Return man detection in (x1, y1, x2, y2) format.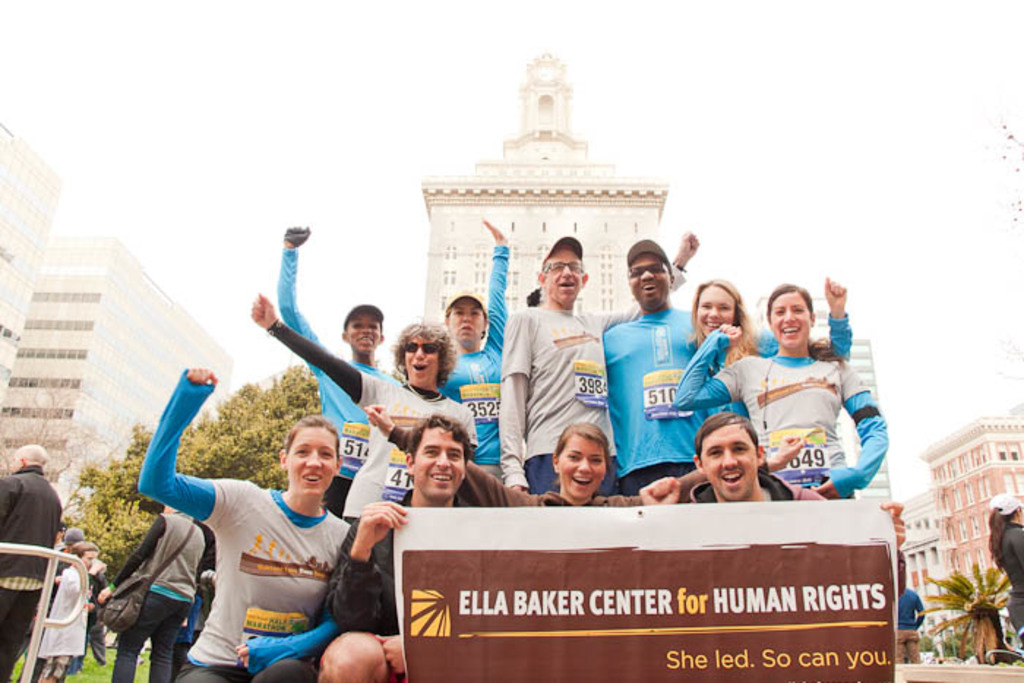
(497, 227, 699, 496).
